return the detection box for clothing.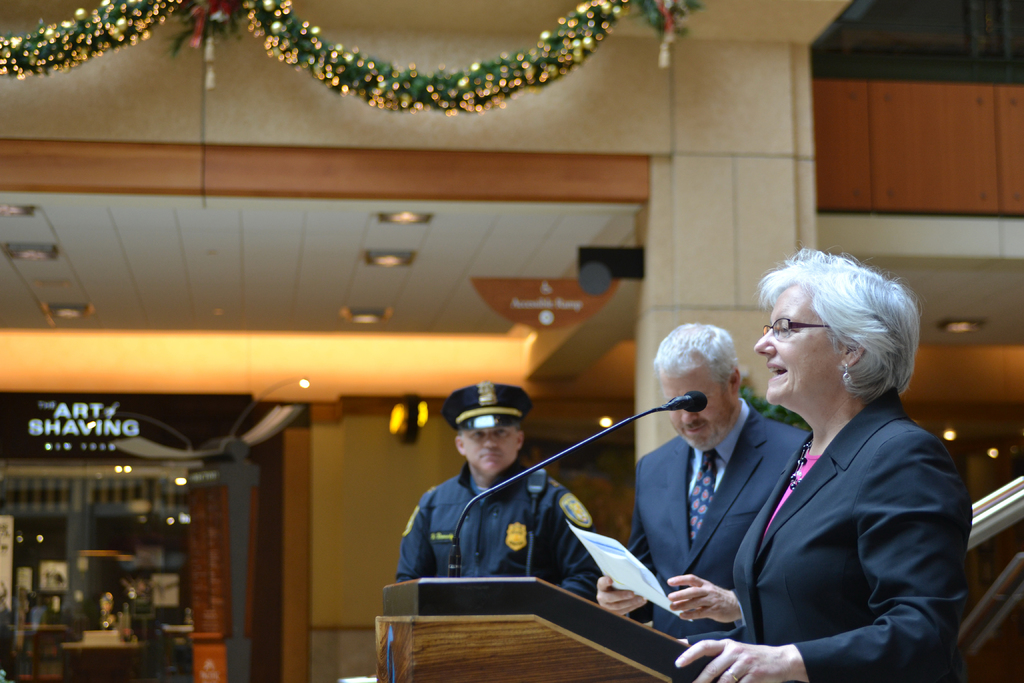
[x1=617, y1=399, x2=812, y2=651].
